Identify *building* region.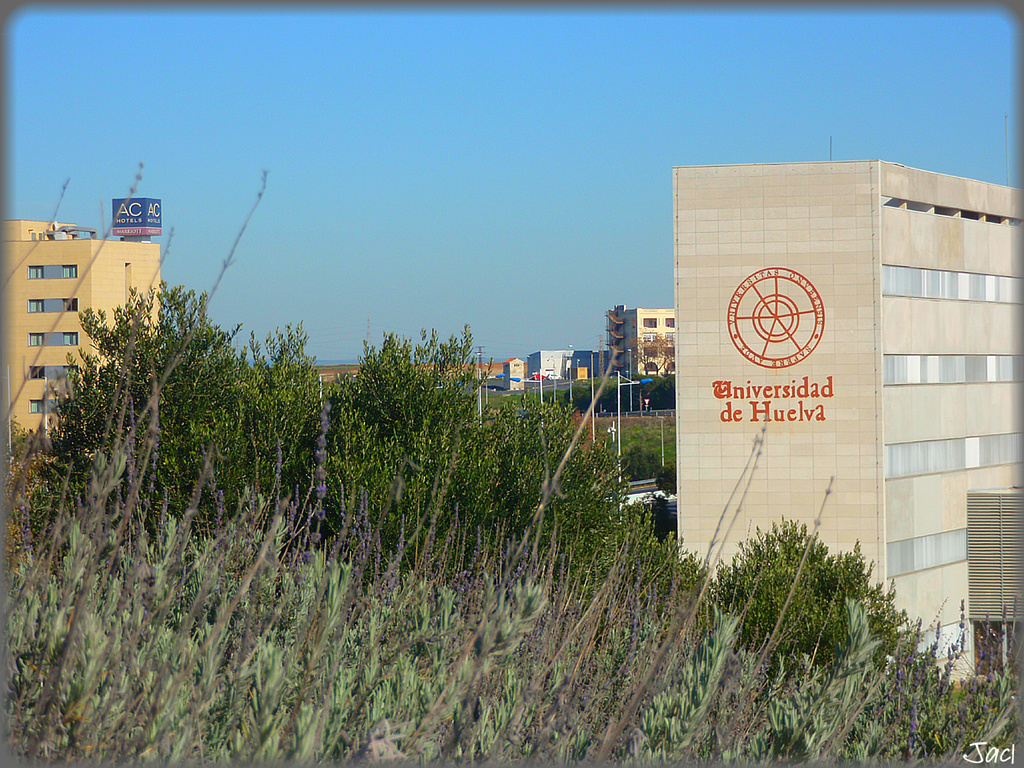
Region: box(674, 152, 1023, 682).
